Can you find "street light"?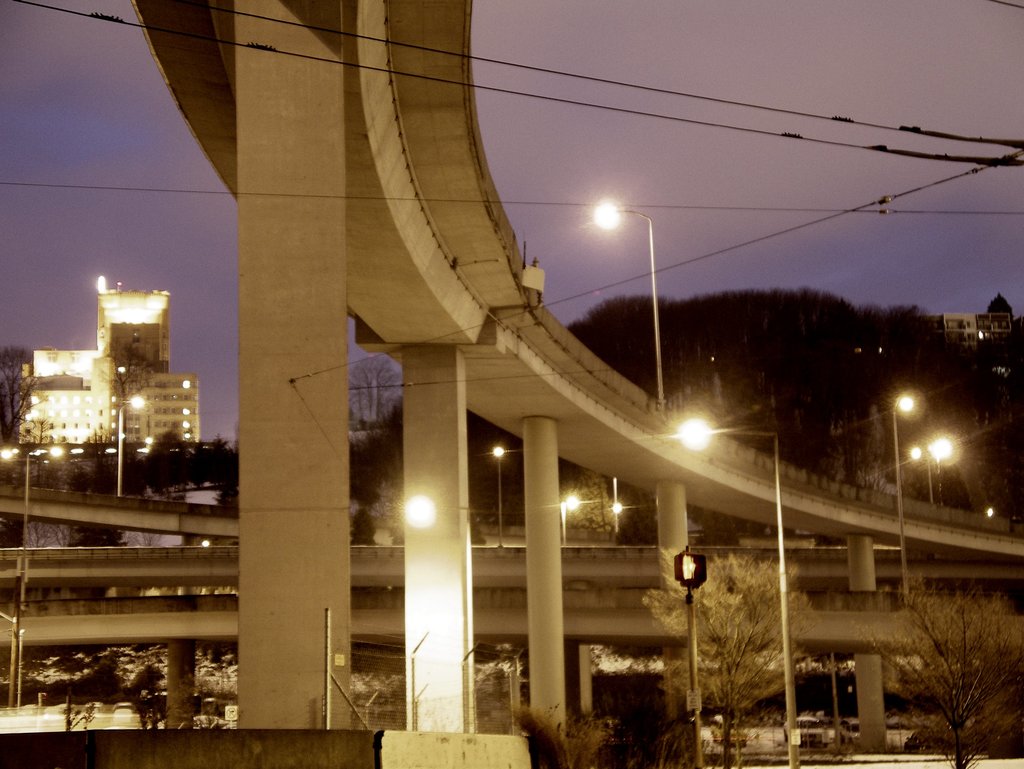
Yes, bounding box: bbox=(923, 435, 957, 498).
